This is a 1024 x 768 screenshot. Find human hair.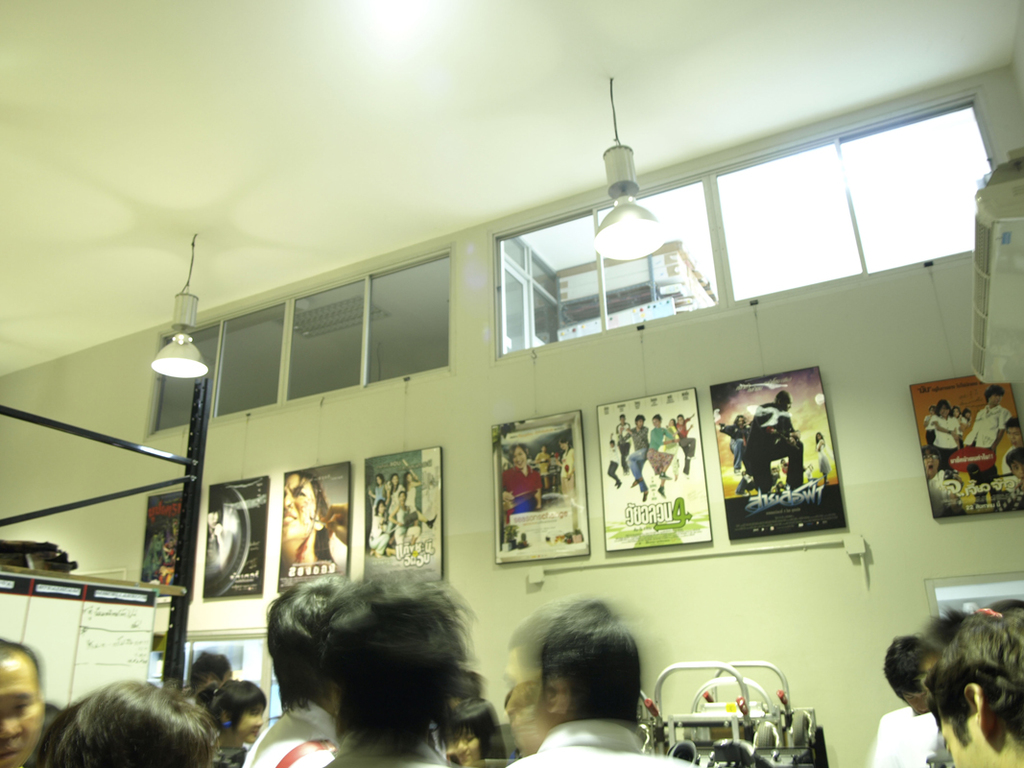
Bounding box: [886, 638, 934, 704].
